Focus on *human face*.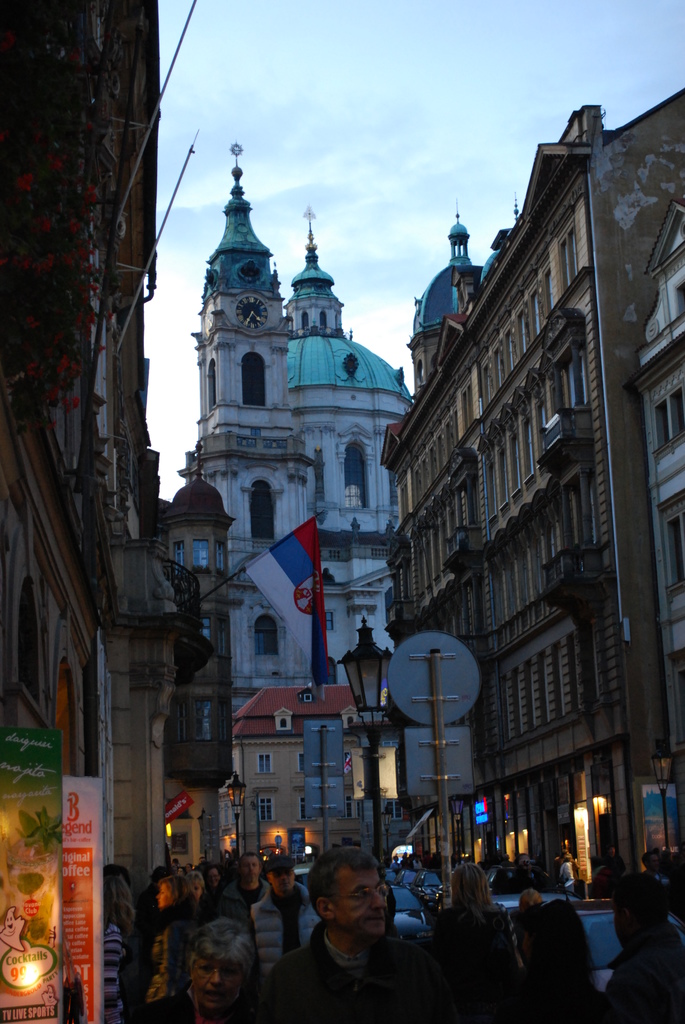
Focused at l=330, t=855, r=390, b=939.
